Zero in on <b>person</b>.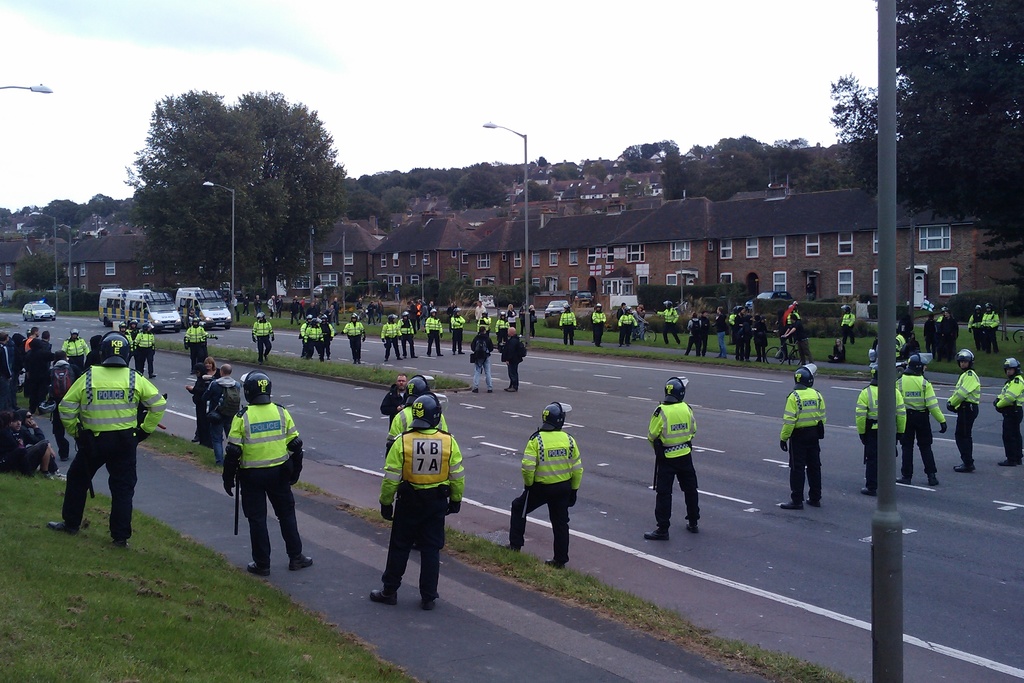
Zeroed in: (left=231, top=295, right=238, bottom=317).
